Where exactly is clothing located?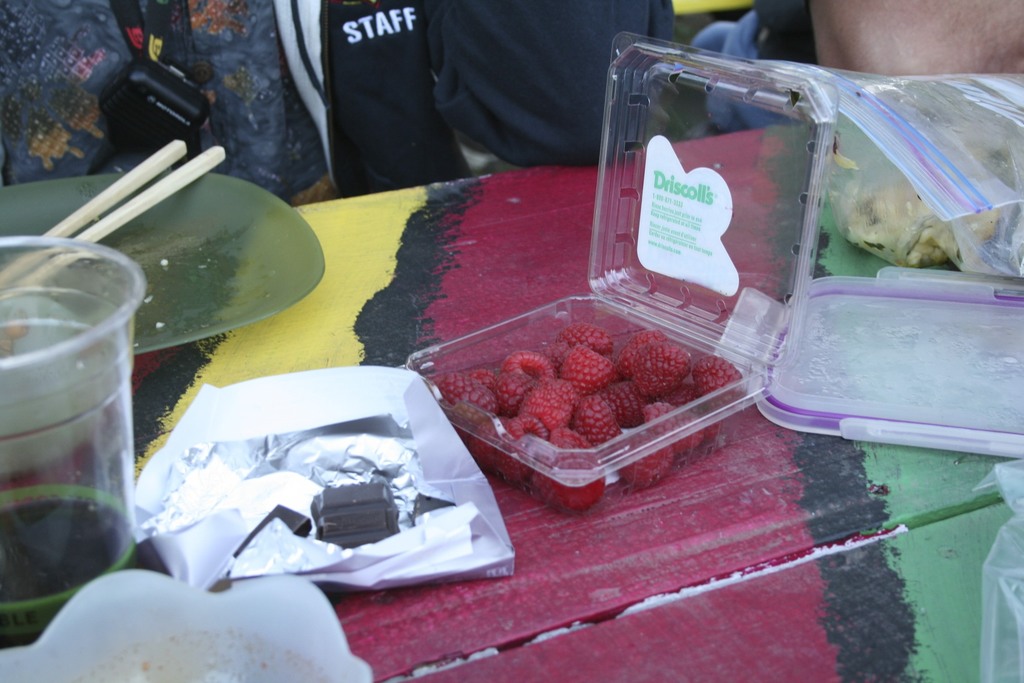
Its bounding box is (0,0,336,208).
